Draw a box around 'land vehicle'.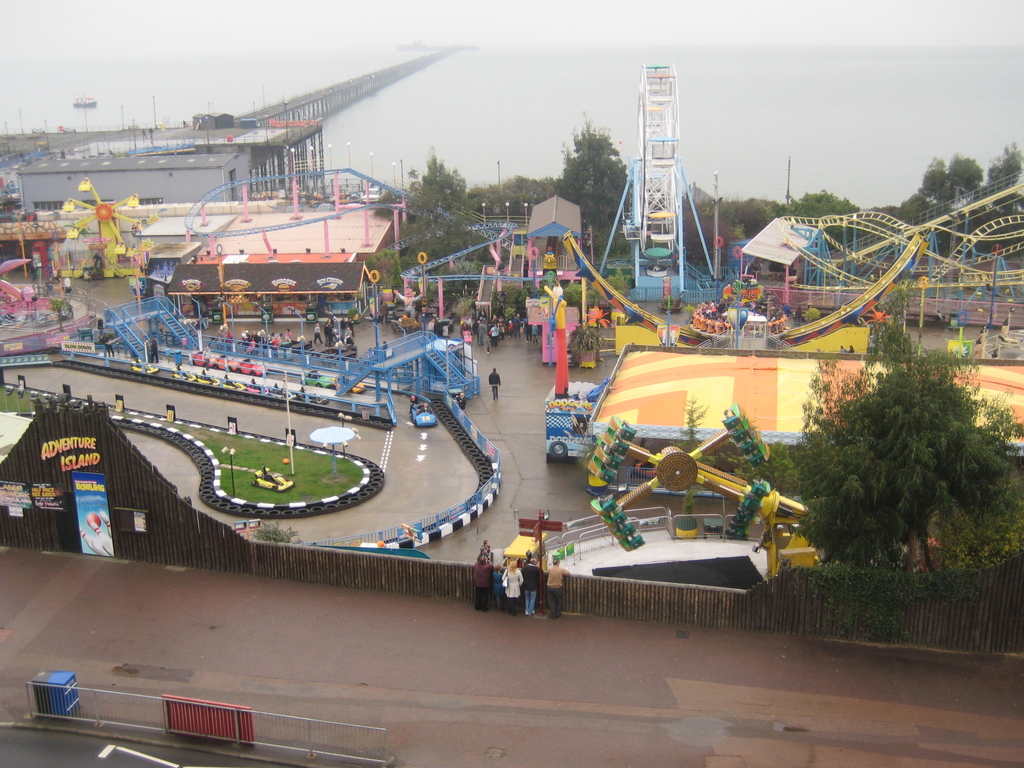
(301,369,335,388).
